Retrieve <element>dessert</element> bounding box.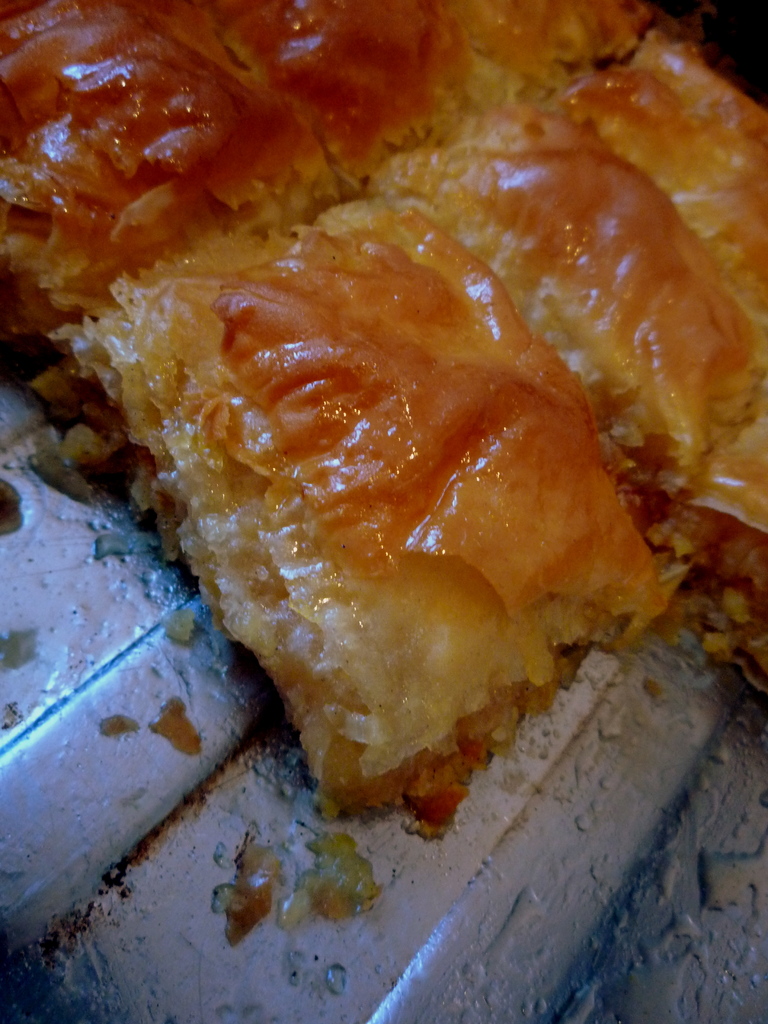
Bounding box: box=[22, 0, 715, 883].
